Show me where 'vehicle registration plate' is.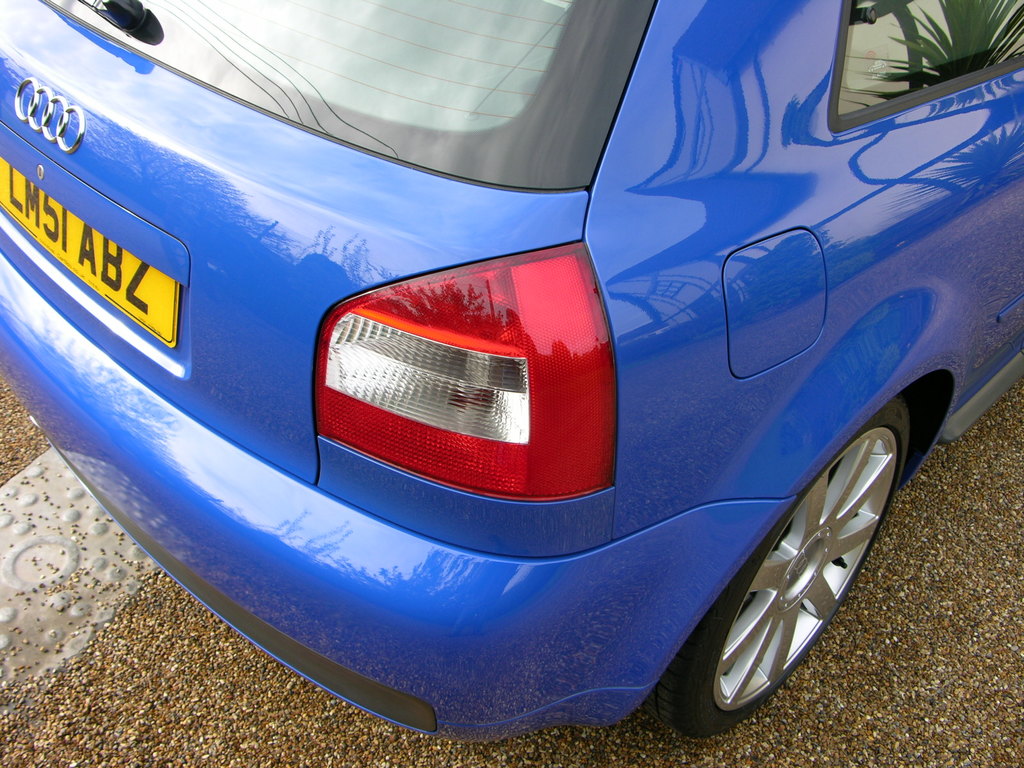
'vehicle registration plate' is at x1=1 y1=158 x2=180 y2=342.
